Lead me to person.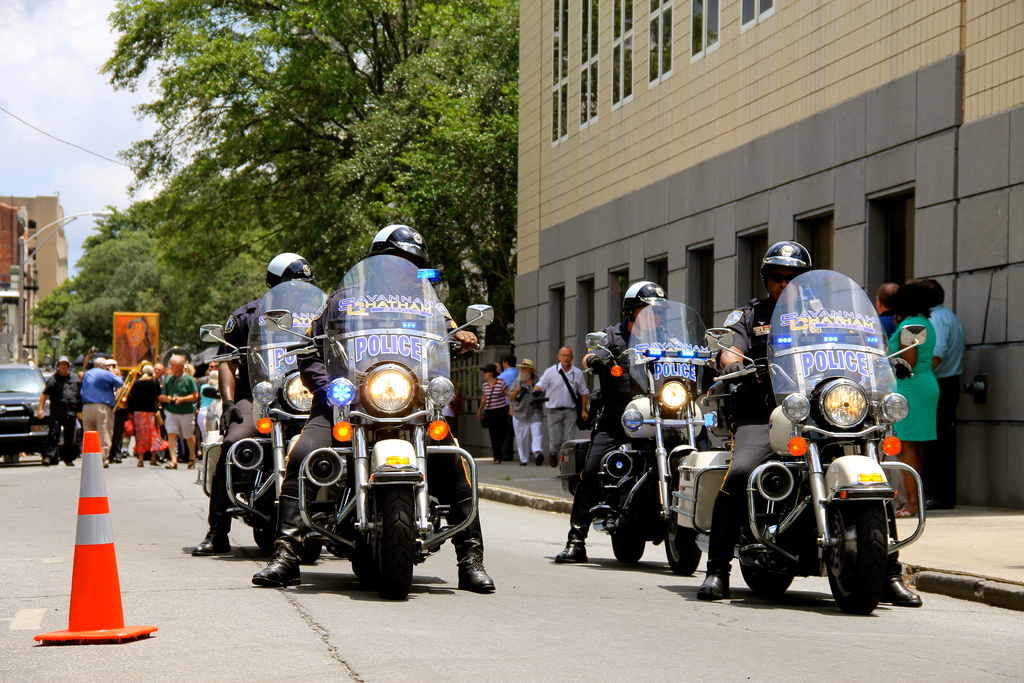
Lead to (188, 252, 330, 554).
